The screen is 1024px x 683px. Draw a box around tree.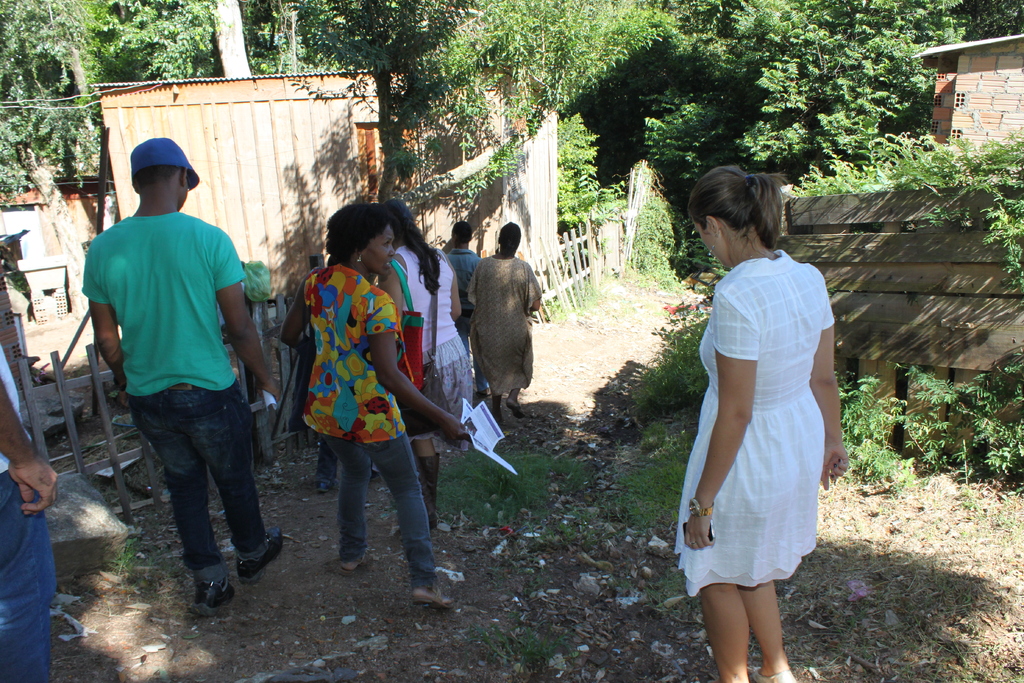
[294, 0, 671, 205].
